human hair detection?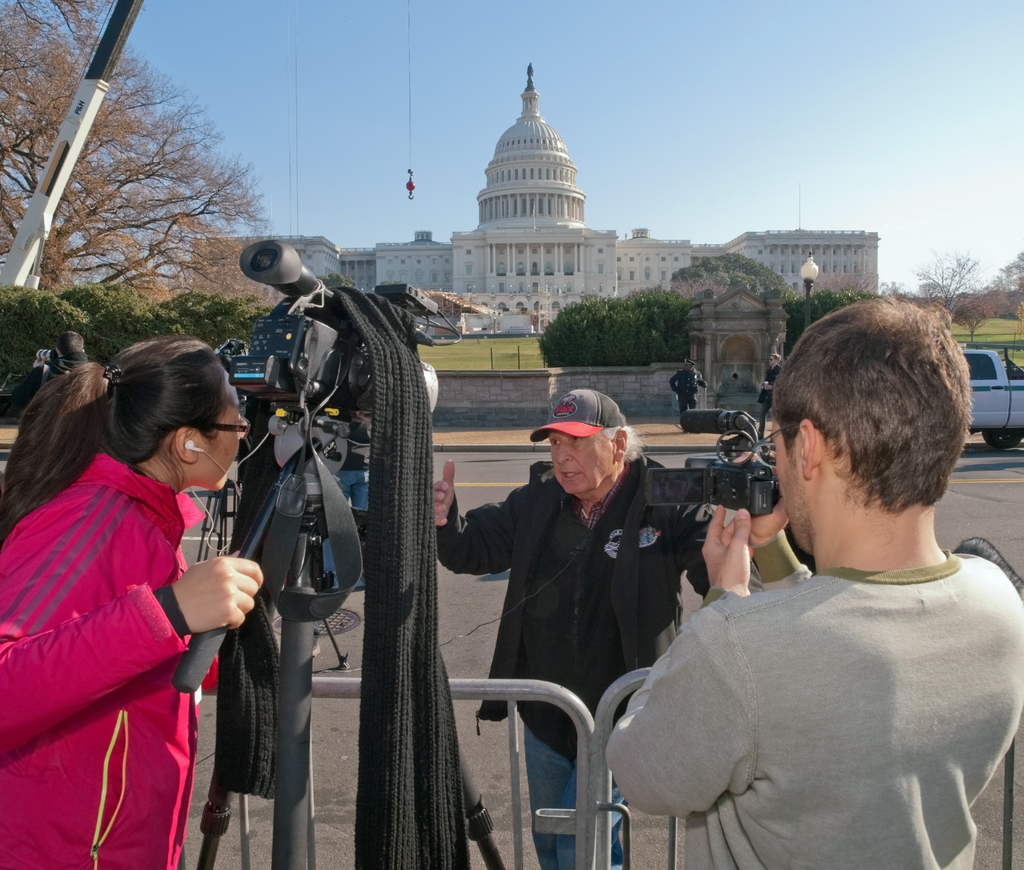
x1=29 y1=337 x2=235 y2=523
